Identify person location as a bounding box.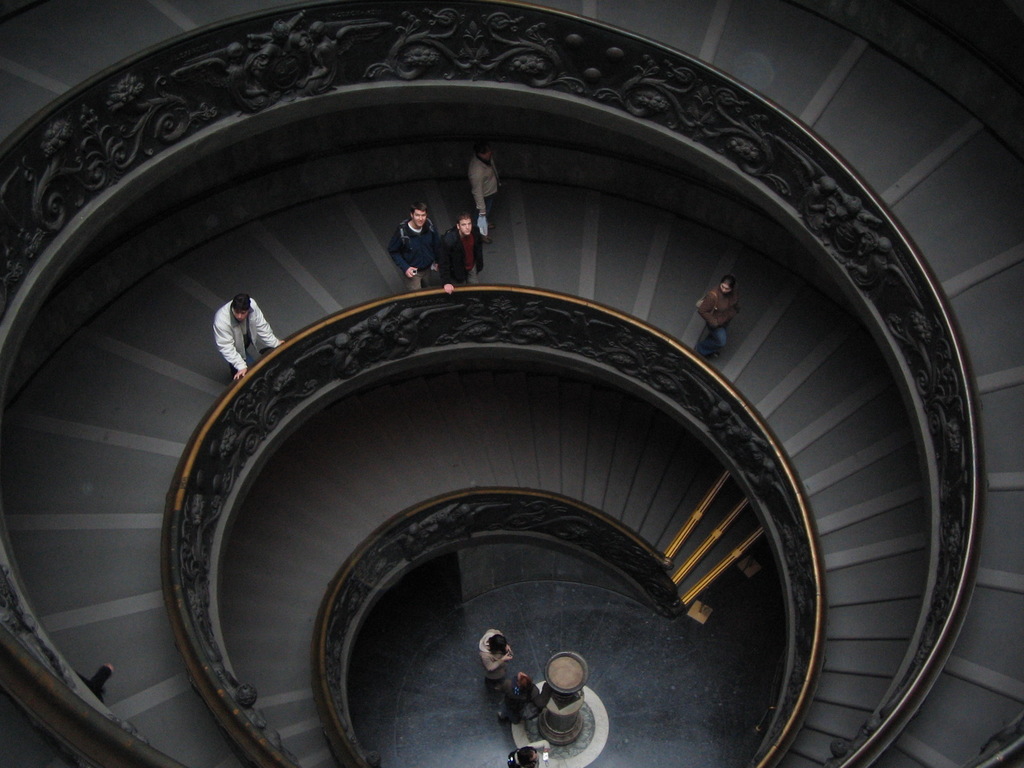
left=478, top=628, right=518, bottom=693.
